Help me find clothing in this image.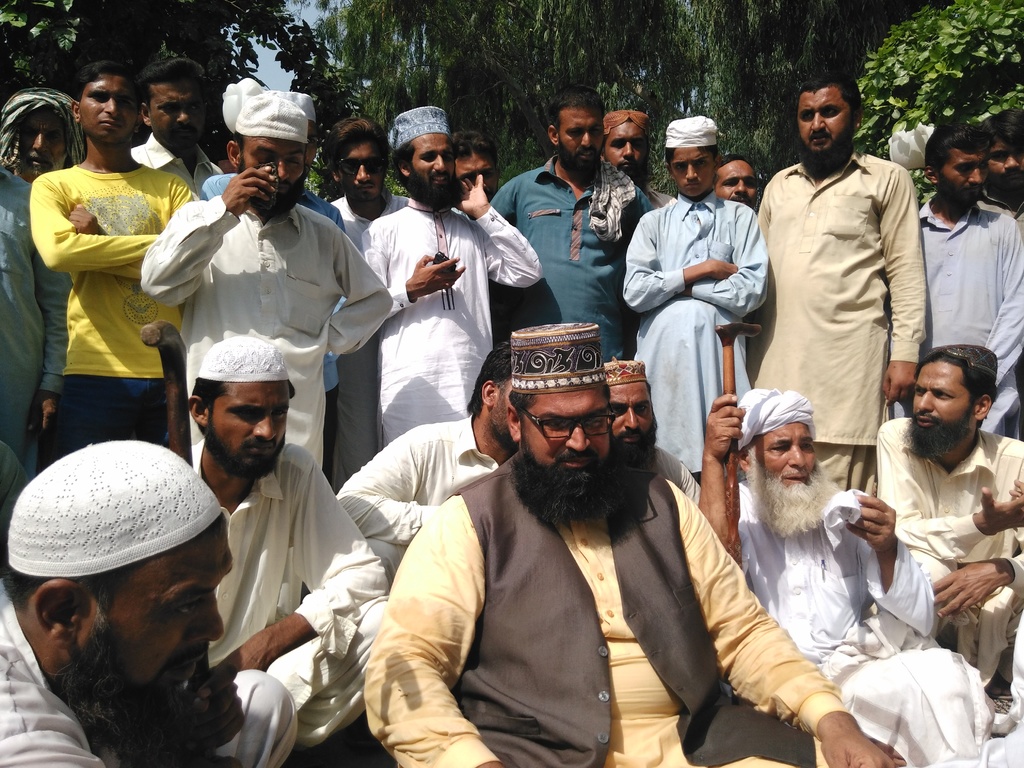
Found it: (left=620, top=184, right=772, bottom=483).
